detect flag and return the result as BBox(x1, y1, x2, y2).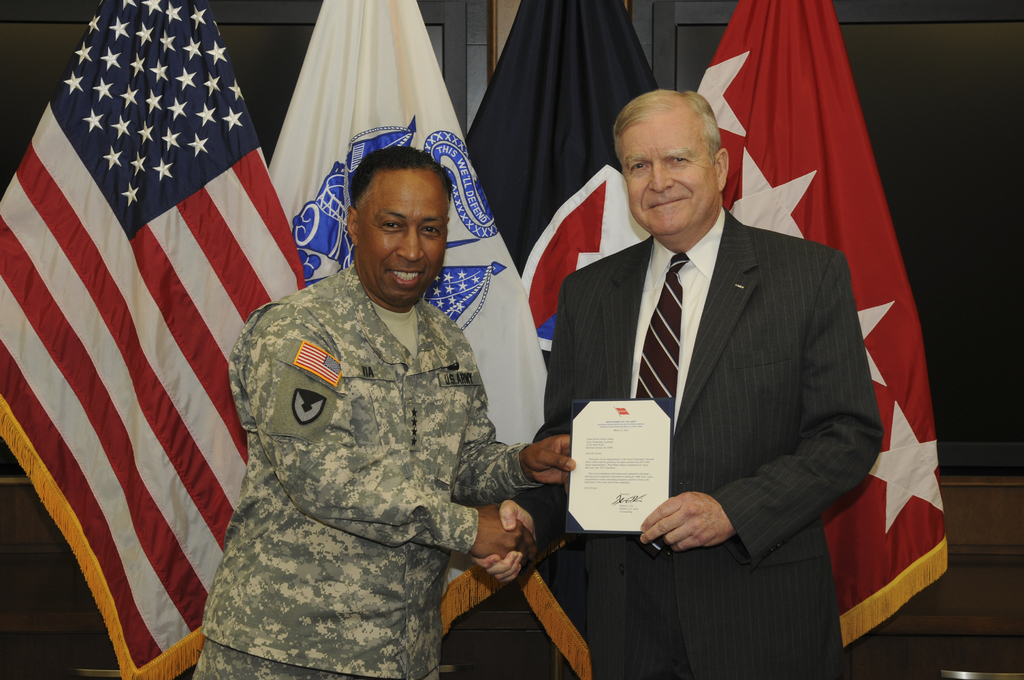
BBox(449, 0, 671, 370).
